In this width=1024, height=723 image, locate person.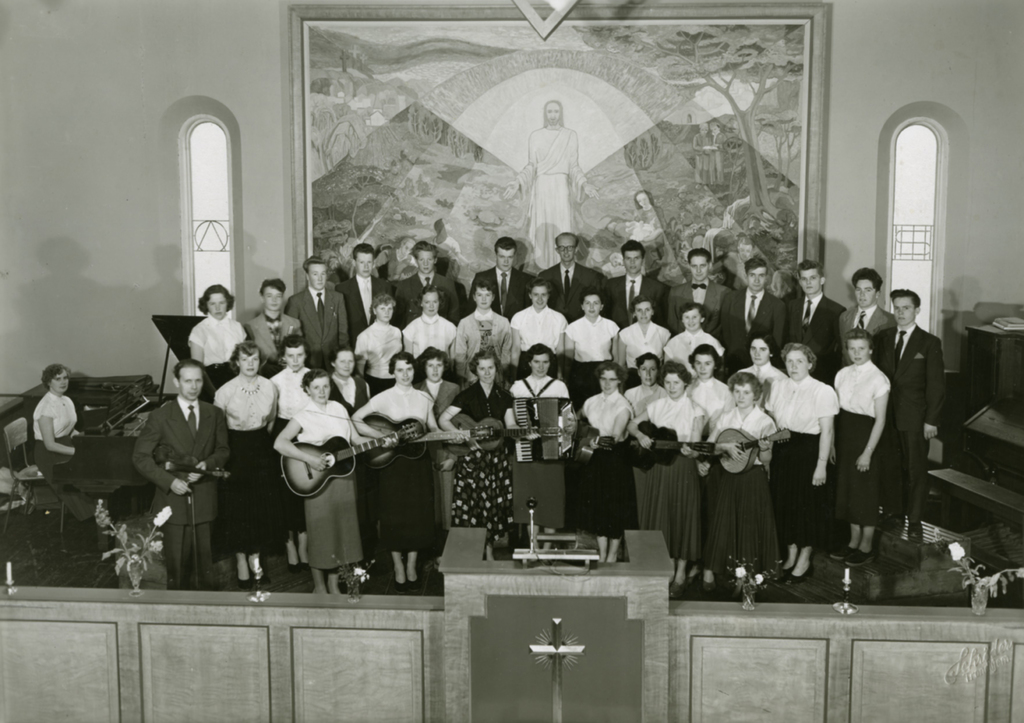
Bounding box: locate(271, 334, 342, 505).
